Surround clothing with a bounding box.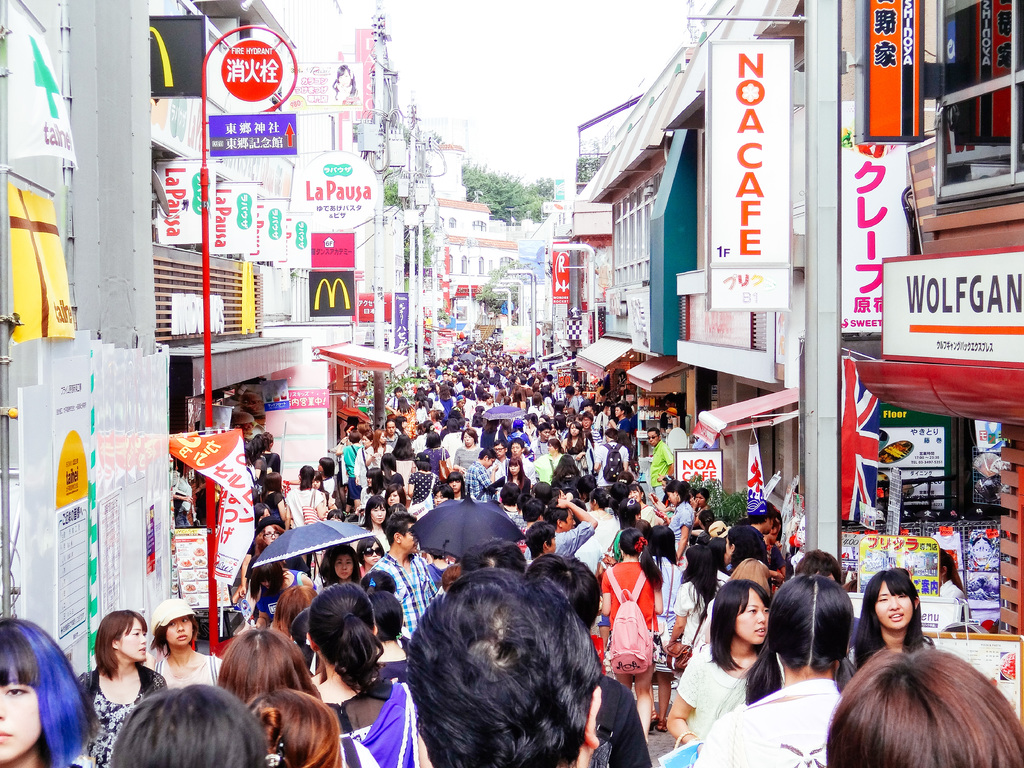
BBox(596, 569, 659, 676).
